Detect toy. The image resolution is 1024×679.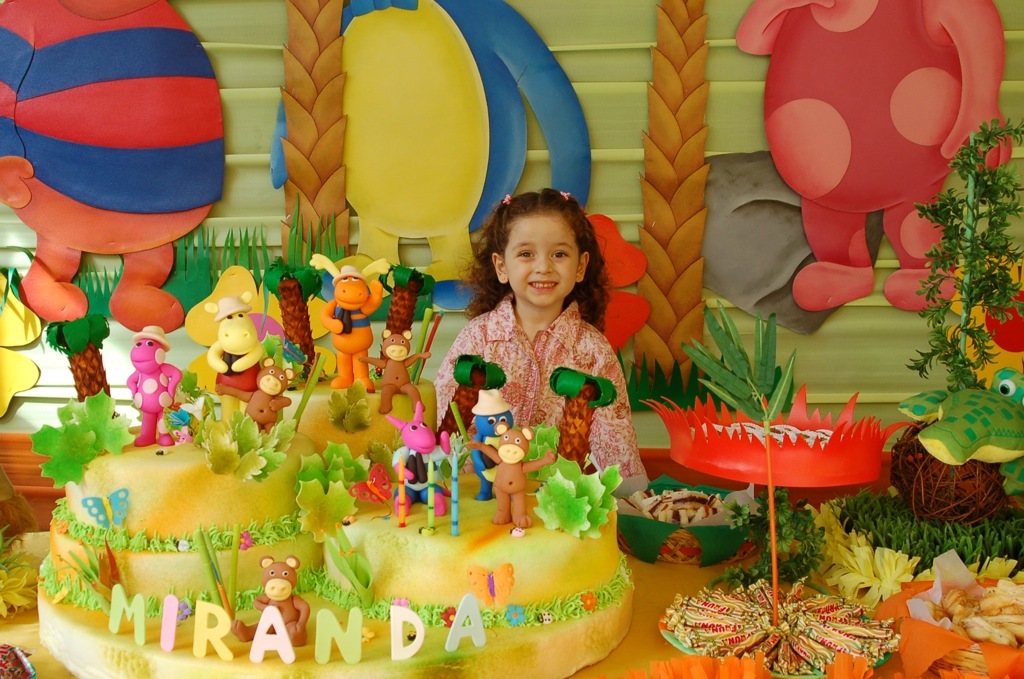
detection(273, 0, 589, 317).
